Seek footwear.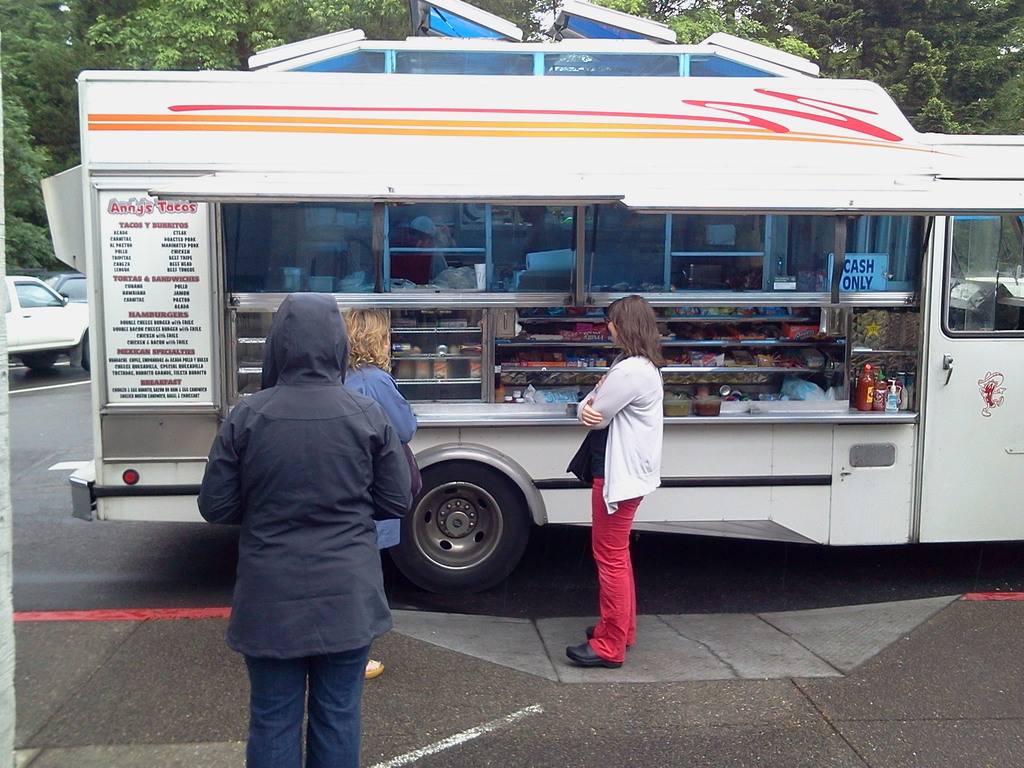
561,639,613,664.
